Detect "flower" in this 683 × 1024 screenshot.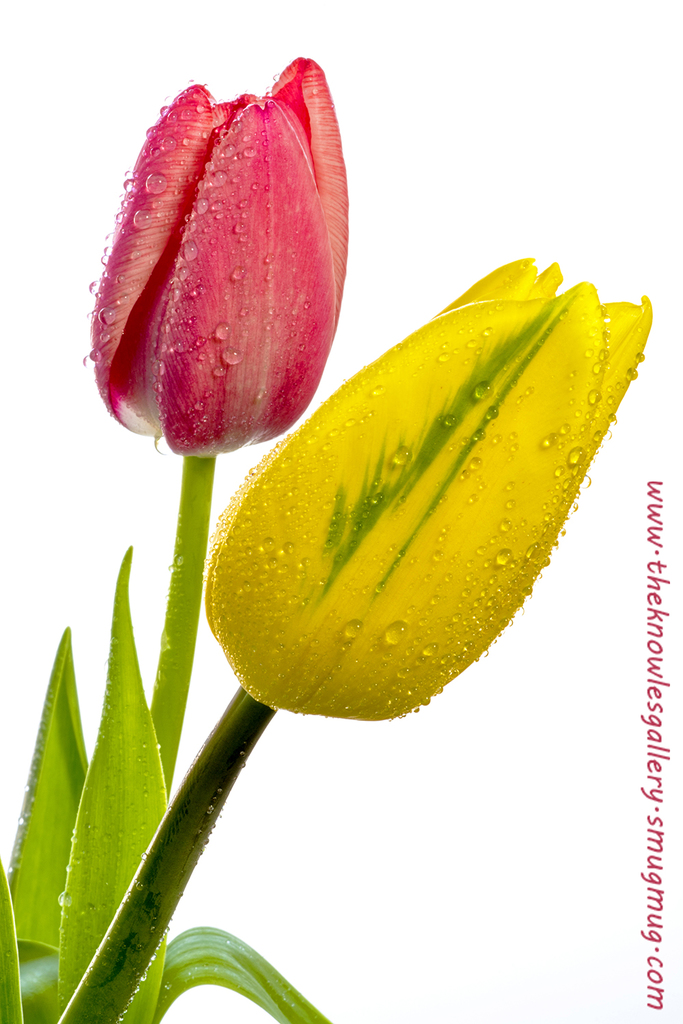
Detection: Rect(83, 48, 359, 464).
